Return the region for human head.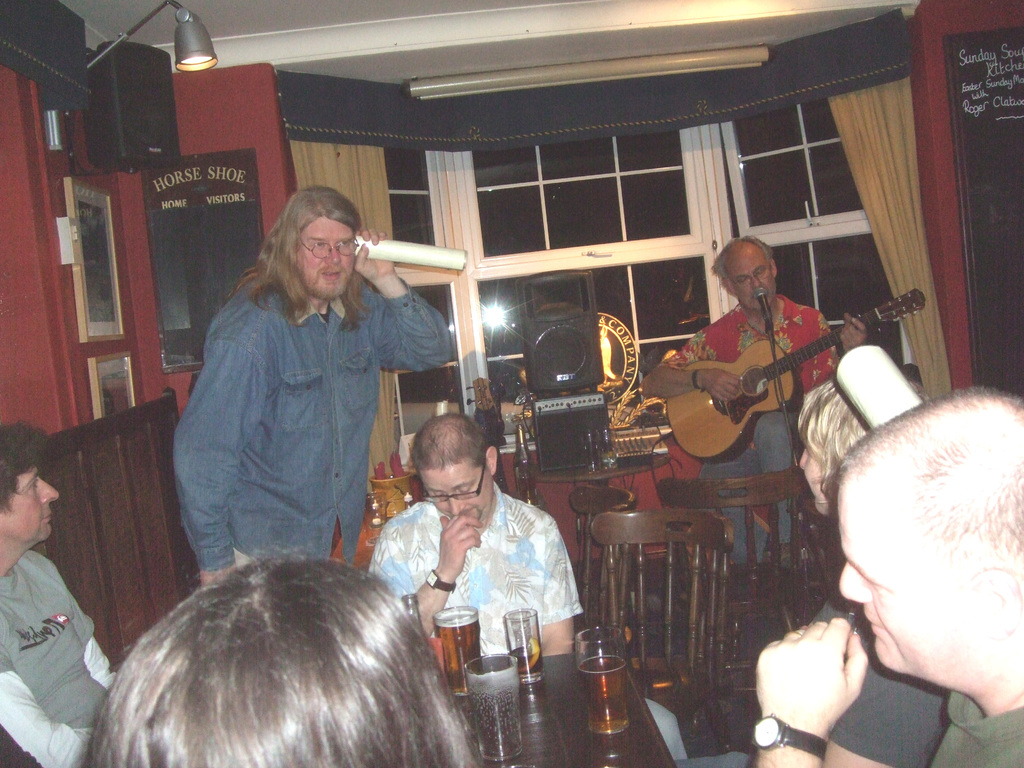
detection(716, 236, 777, 307).
